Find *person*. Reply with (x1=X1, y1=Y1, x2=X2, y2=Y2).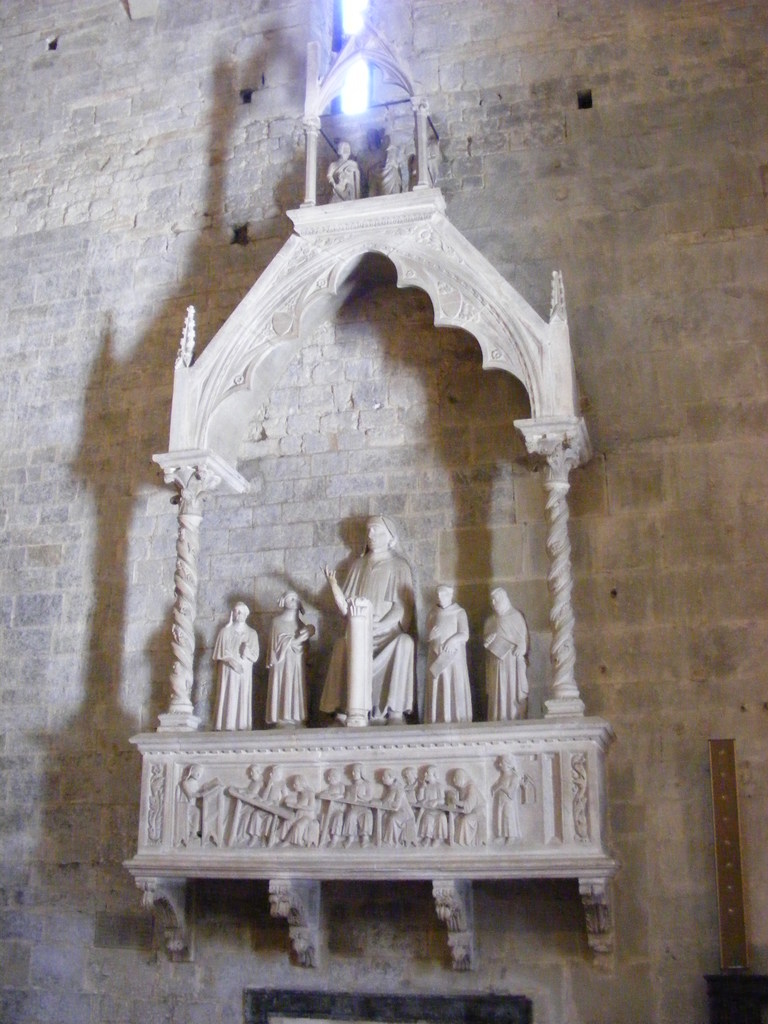
(x1=487, y1=750, x2=515, y2=843).
